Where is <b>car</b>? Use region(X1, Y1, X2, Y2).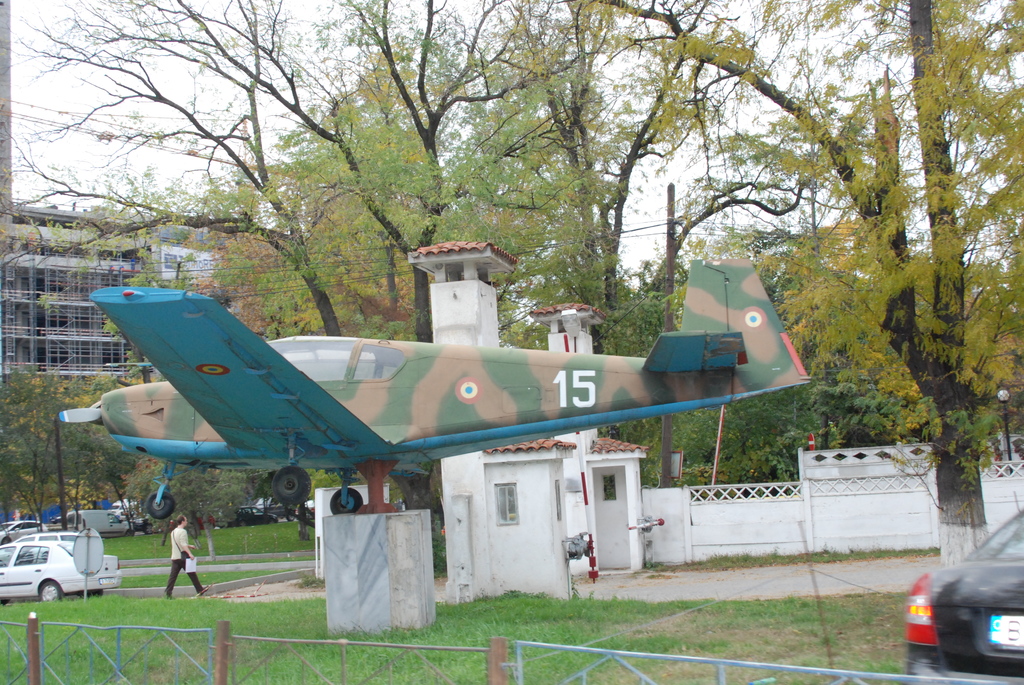
region(16, 531, 79, 543).
